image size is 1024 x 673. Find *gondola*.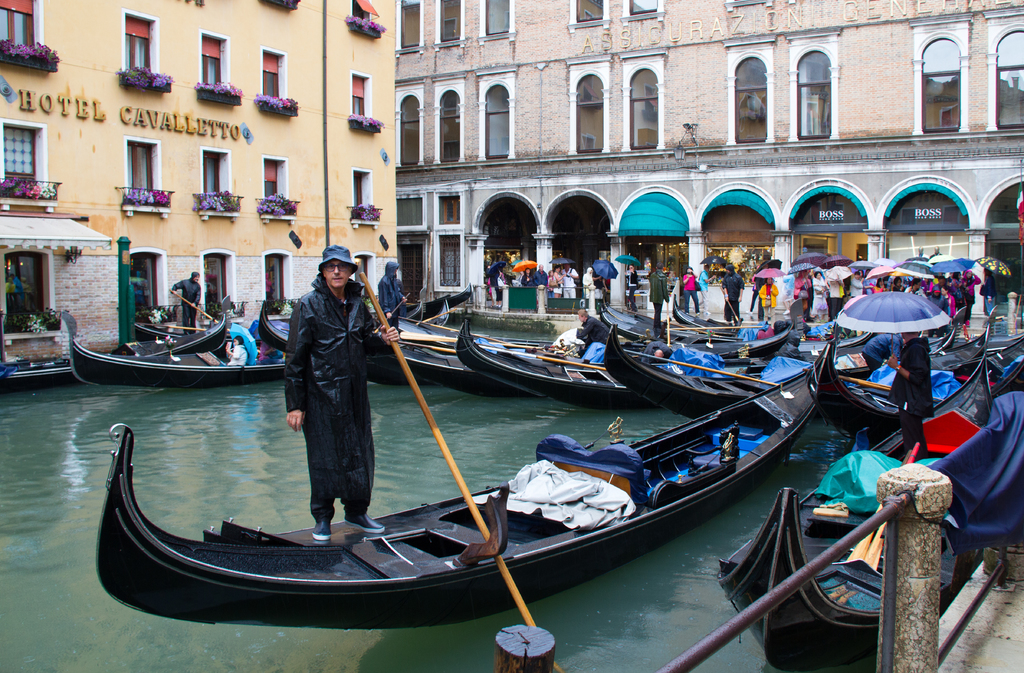
rect(443, 289, 668, 419).
